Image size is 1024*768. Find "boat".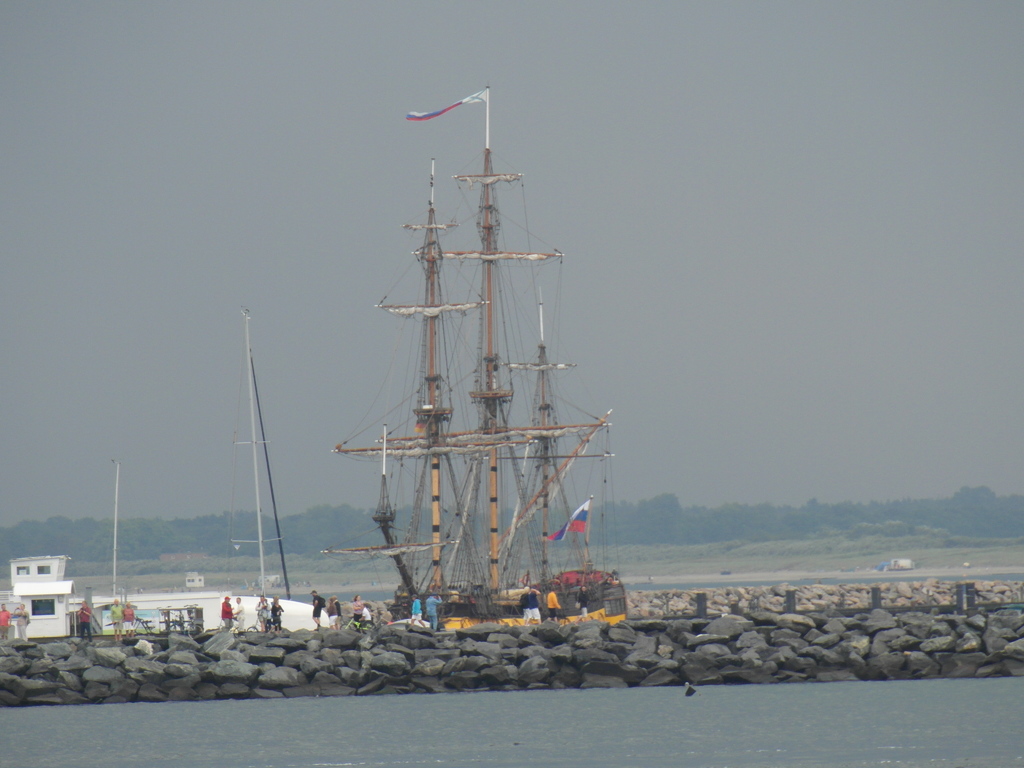
0,304,341,639.
